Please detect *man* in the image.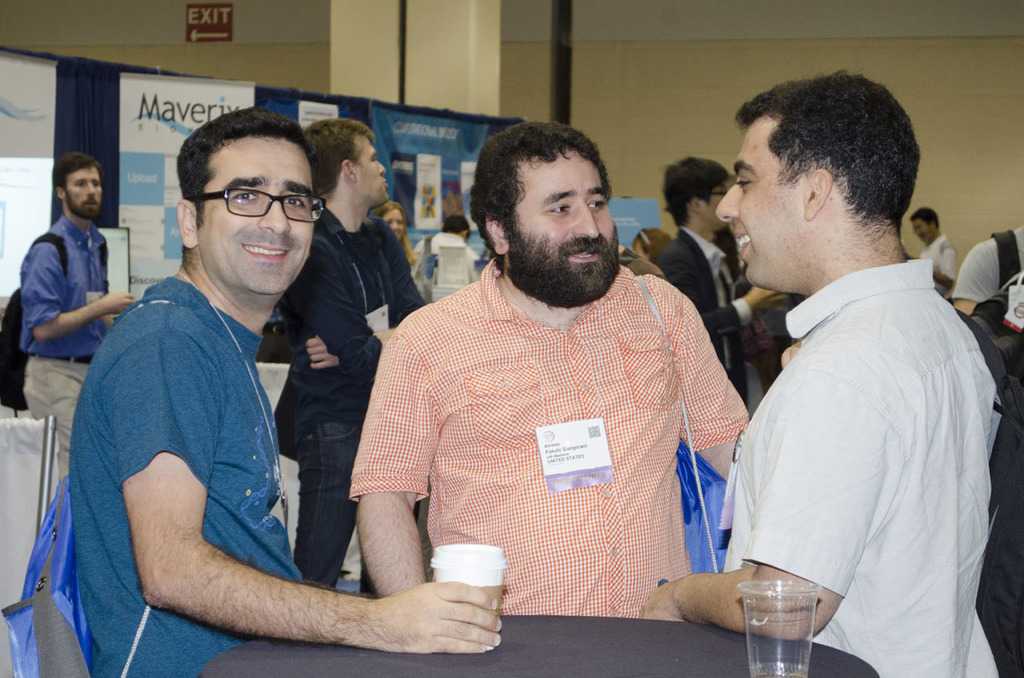
bbox(271, 116, 427, 591).
